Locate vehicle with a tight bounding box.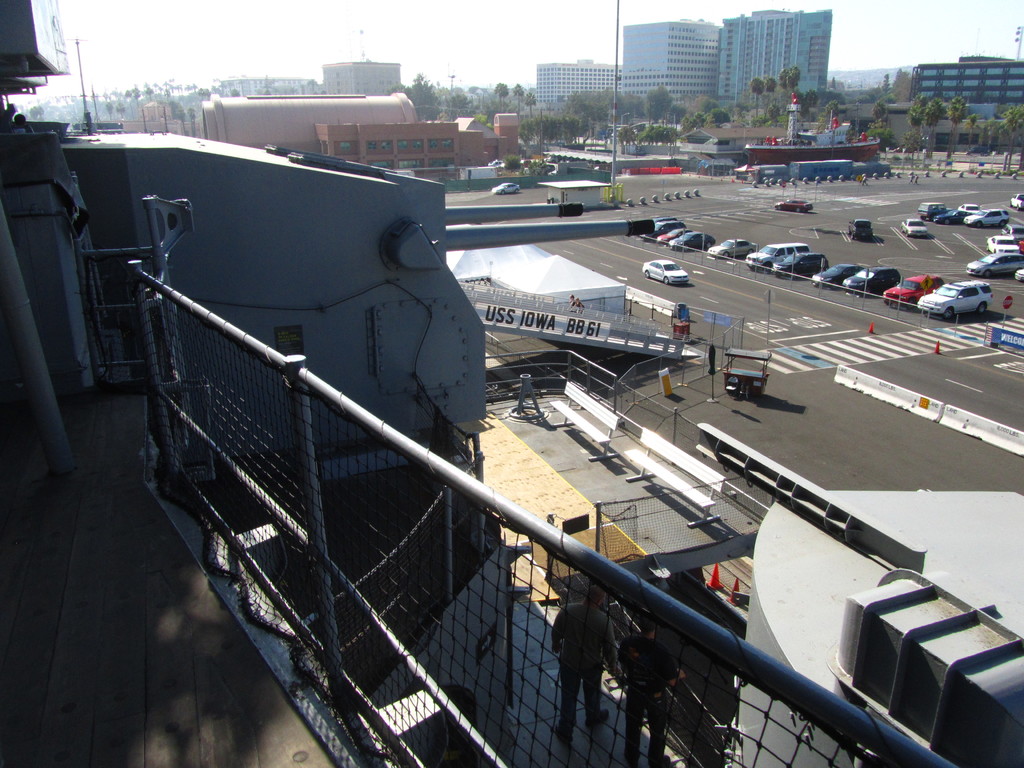
detection(710, 234, 768, 258).
